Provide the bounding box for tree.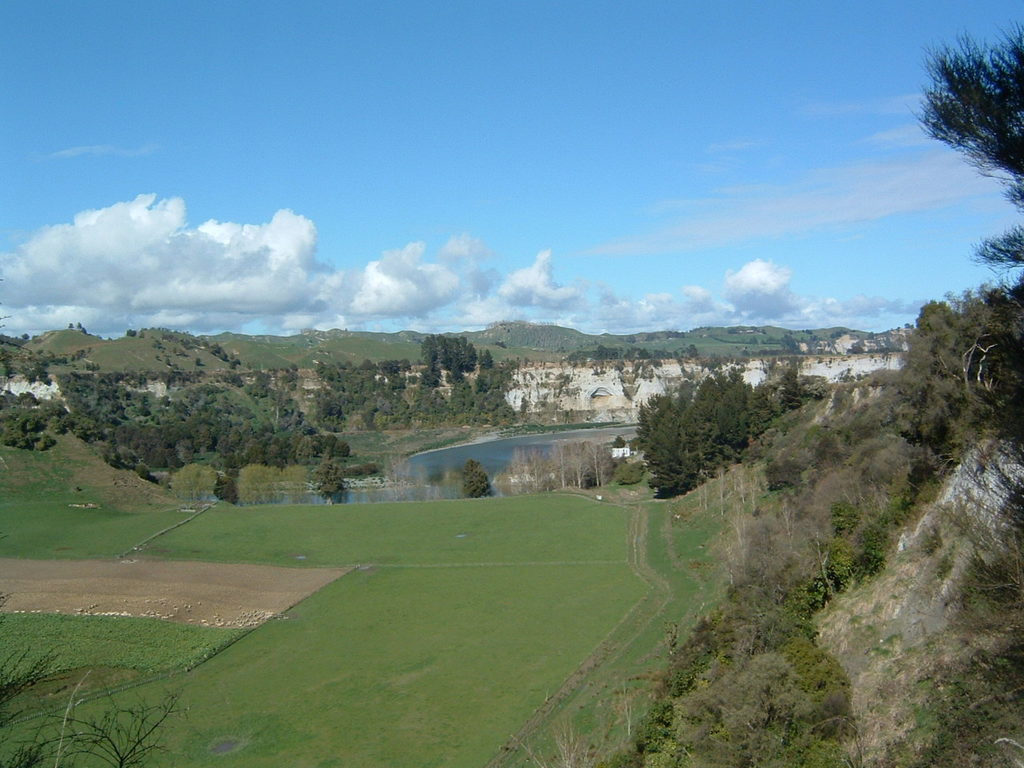
box=[630, 362, 803, 498].
